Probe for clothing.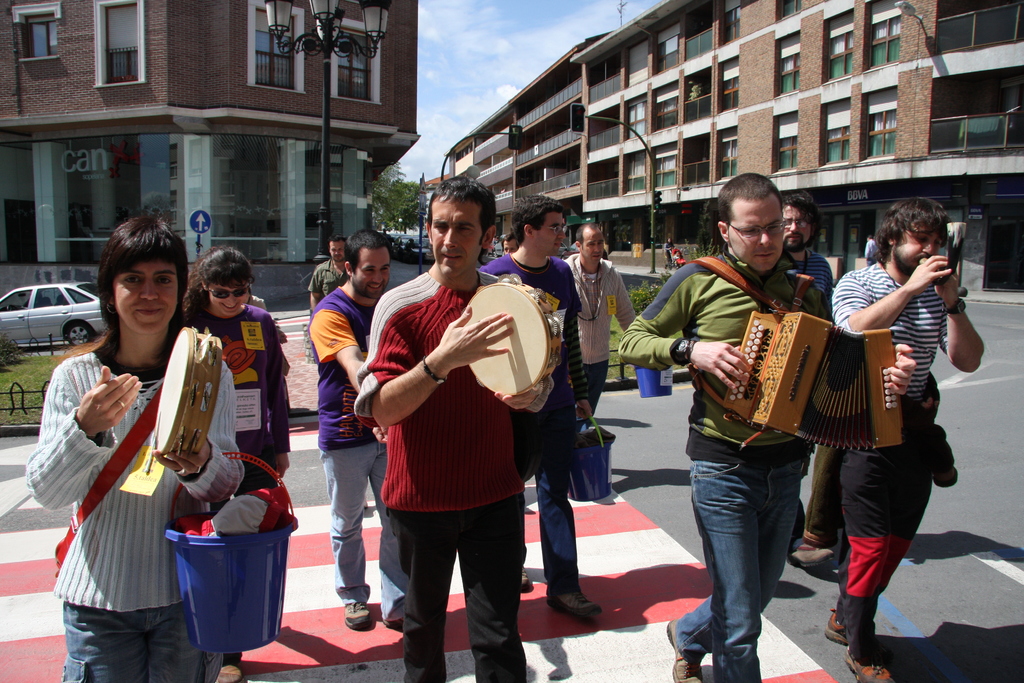
Probe result: l=307, t=278, r=415, b=606.
